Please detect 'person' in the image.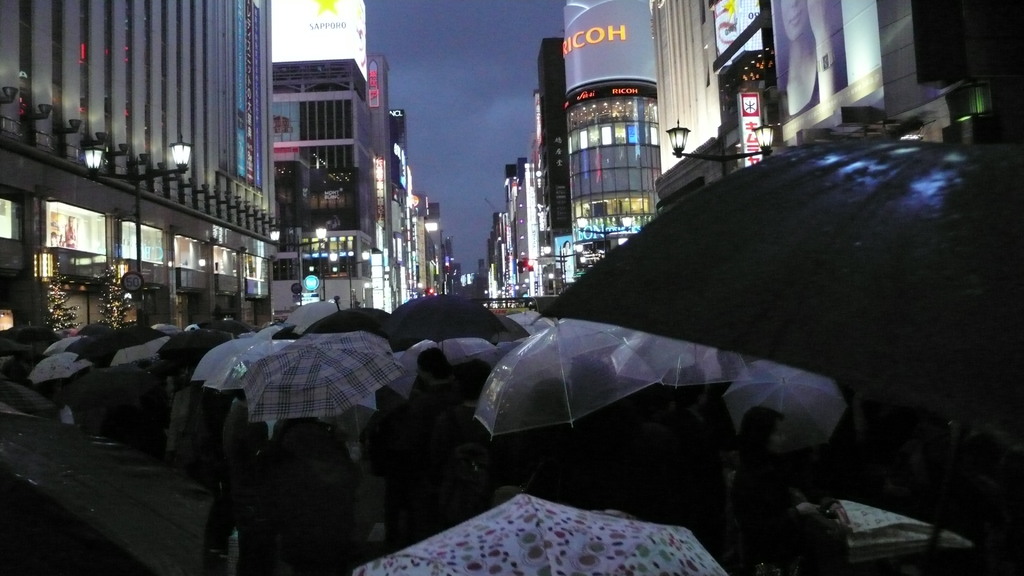
detection(207, 410, 355, 575).
